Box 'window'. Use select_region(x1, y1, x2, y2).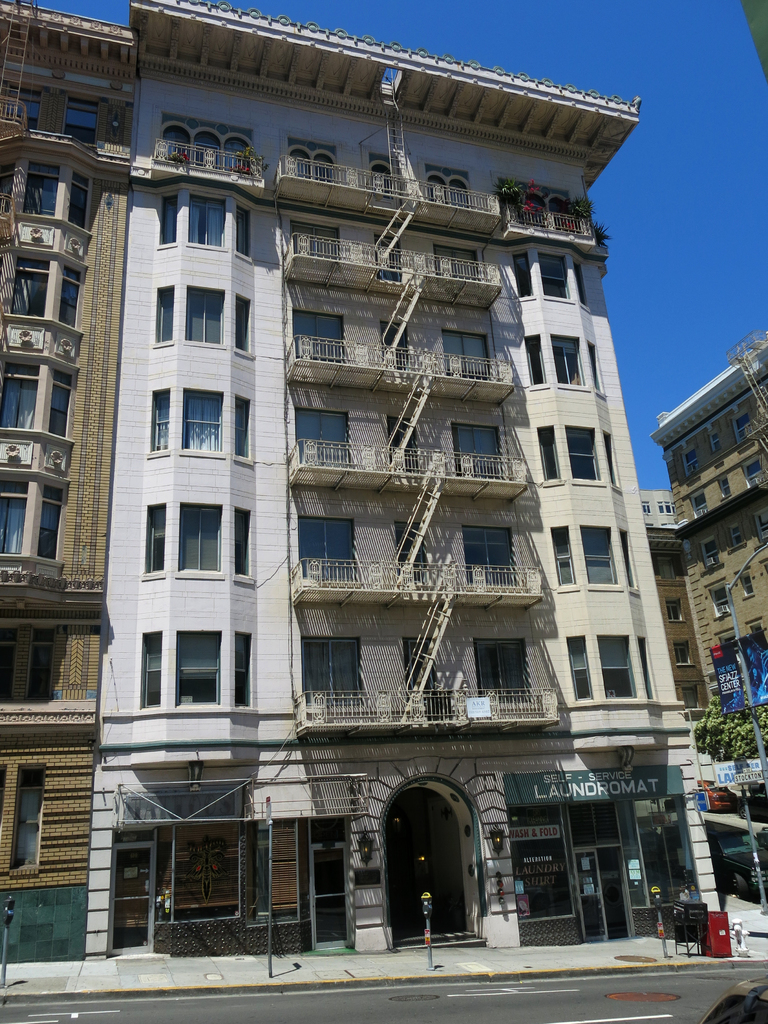
select_region(447, 423, 508, 479).
